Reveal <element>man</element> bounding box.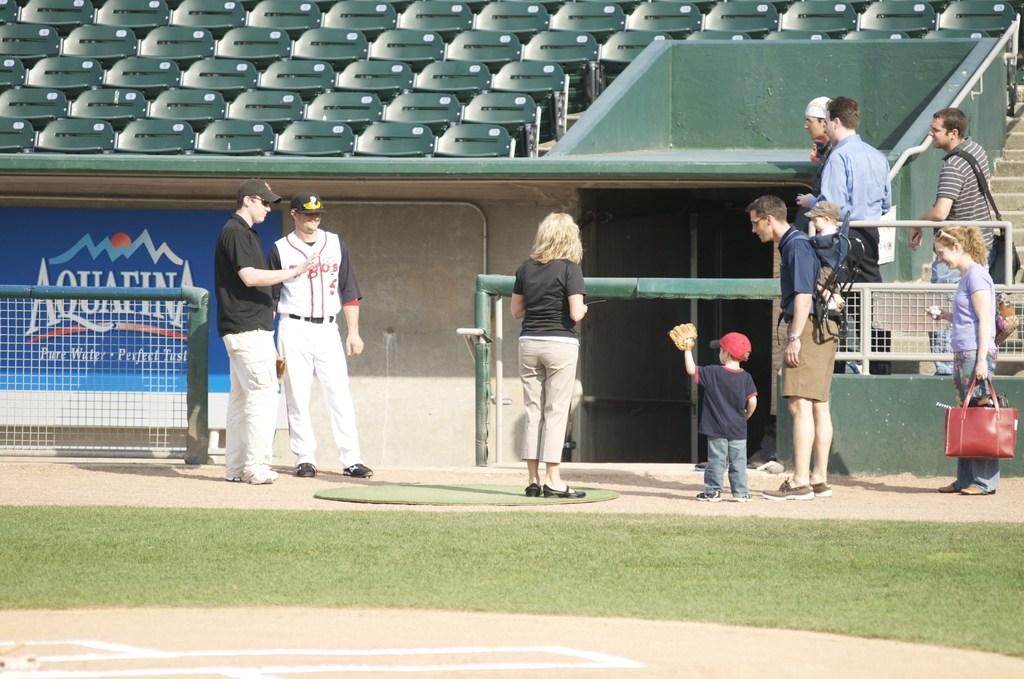
Revealed: pyautogui.locateOnScreen(744, 195, 847, 496).
